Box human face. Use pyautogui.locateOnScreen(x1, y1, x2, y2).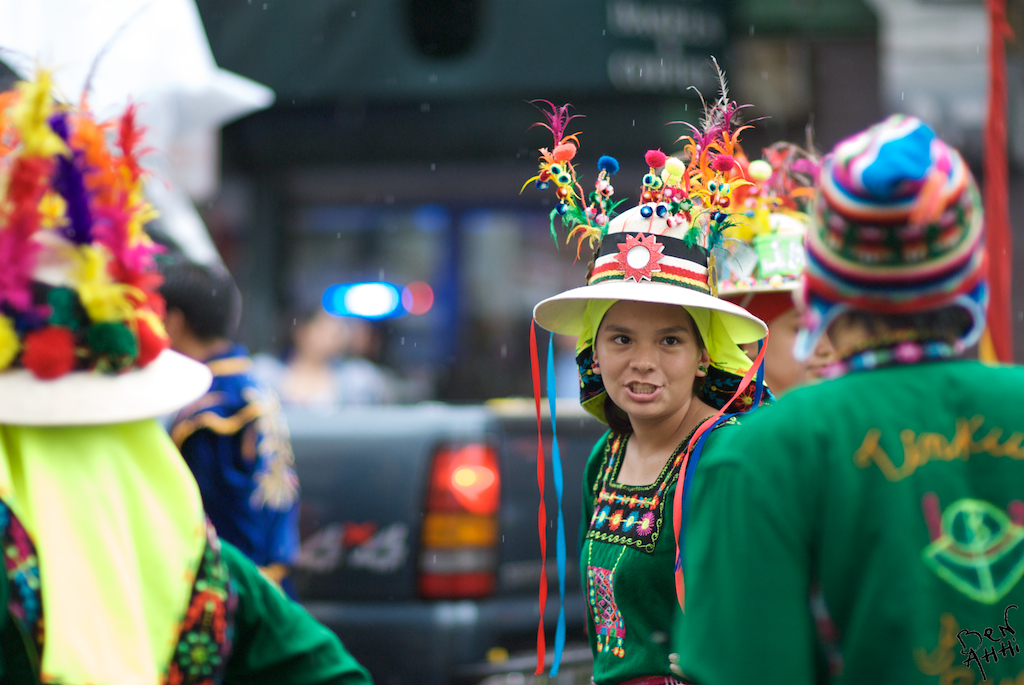
pyautogui.locateOnScreen(759, 299, 835, 394).
